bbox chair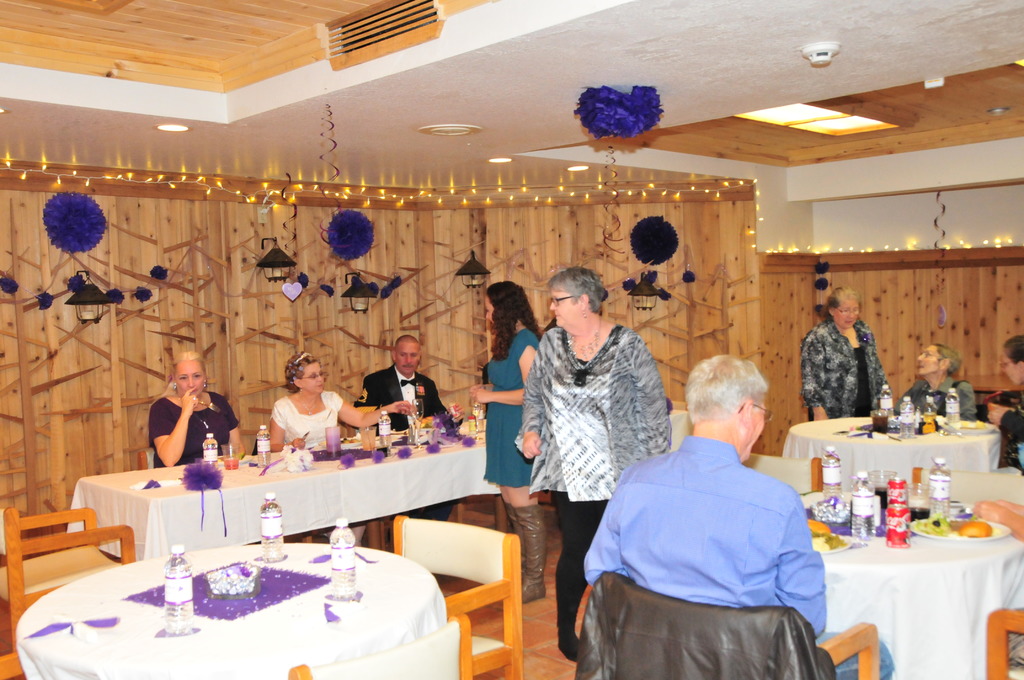
410 496 547 660
